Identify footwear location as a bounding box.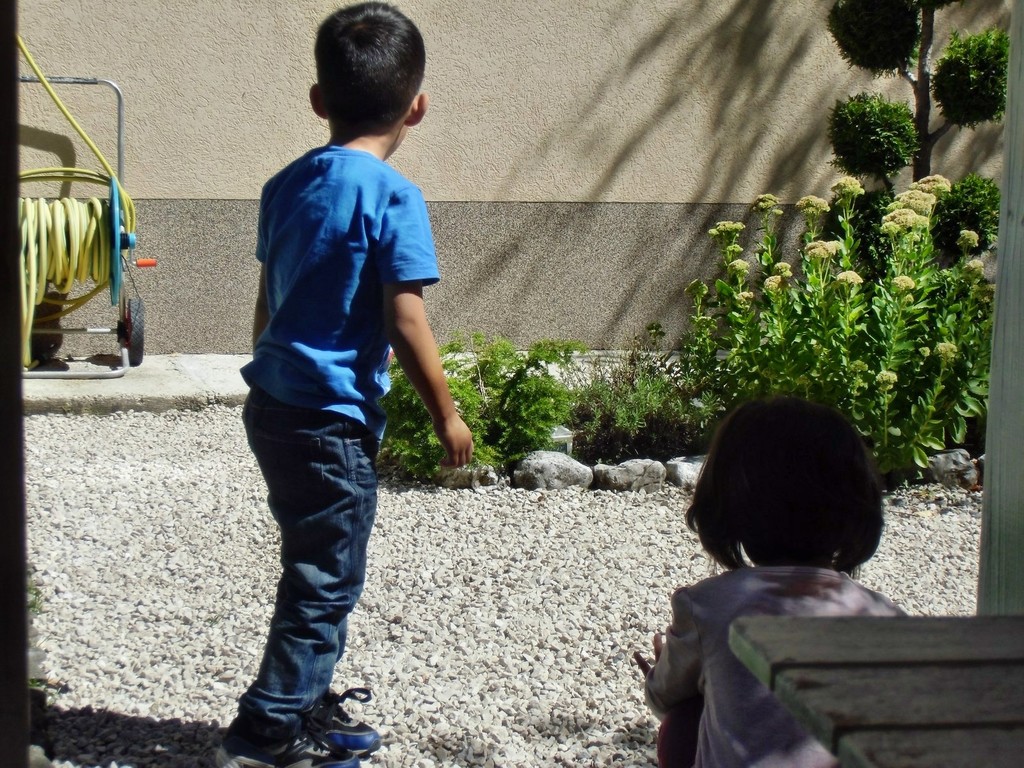
[x1=291, y1=684, x2=380, y2=750].
